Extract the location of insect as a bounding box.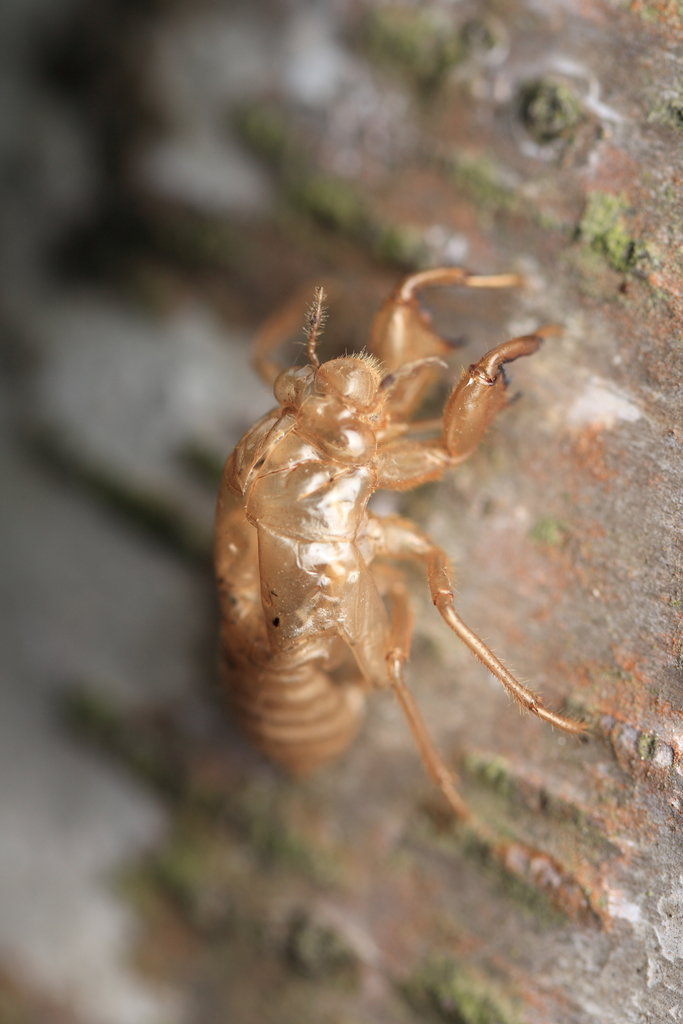
[208,267,583,862].
